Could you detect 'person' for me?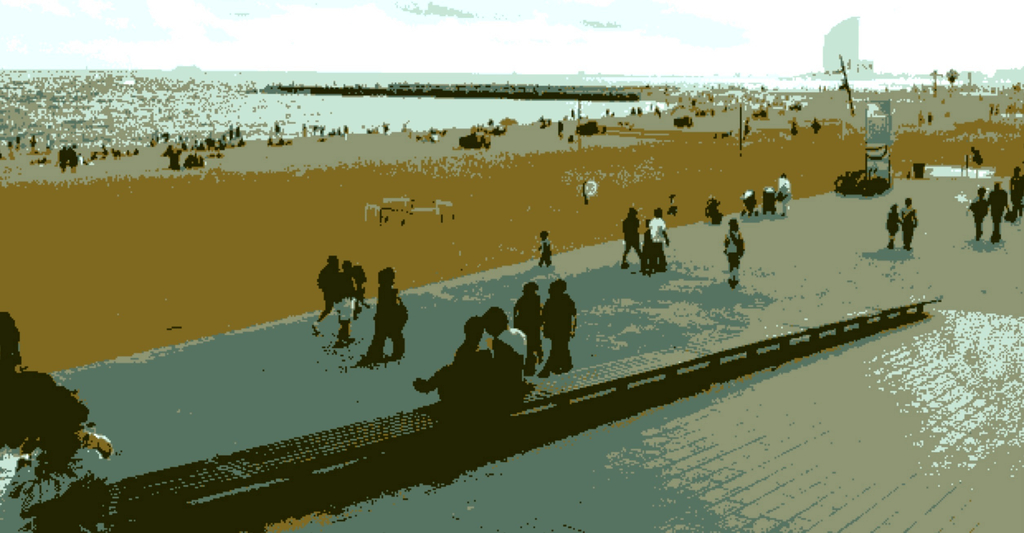
Detection result: (left=721, top=216, right=748, bottom=294).
